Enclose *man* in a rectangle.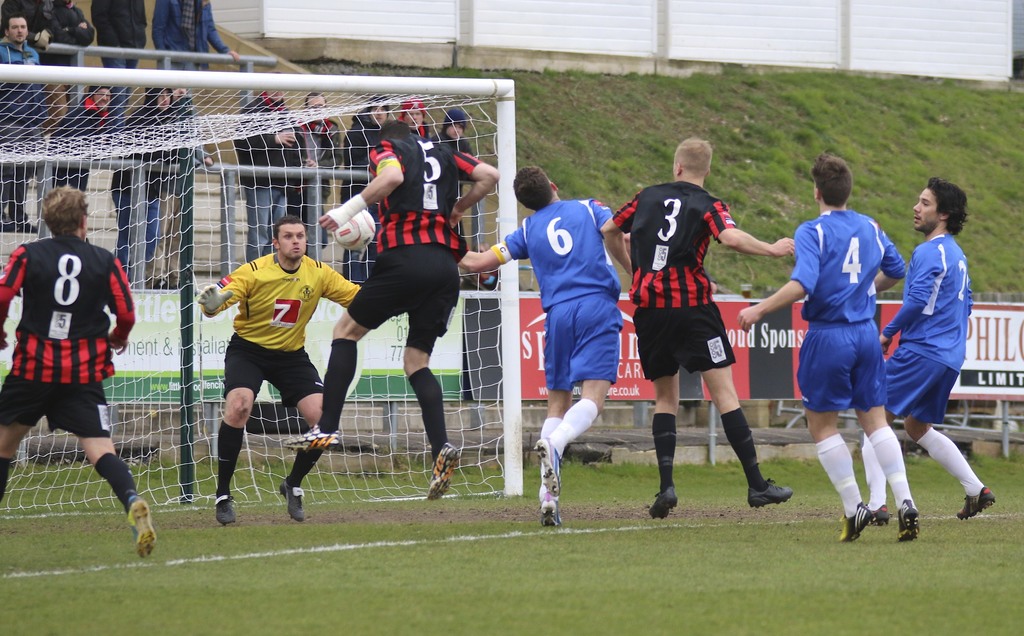
pyautogui.locateOnScreen(288, 92, 353, 266).
